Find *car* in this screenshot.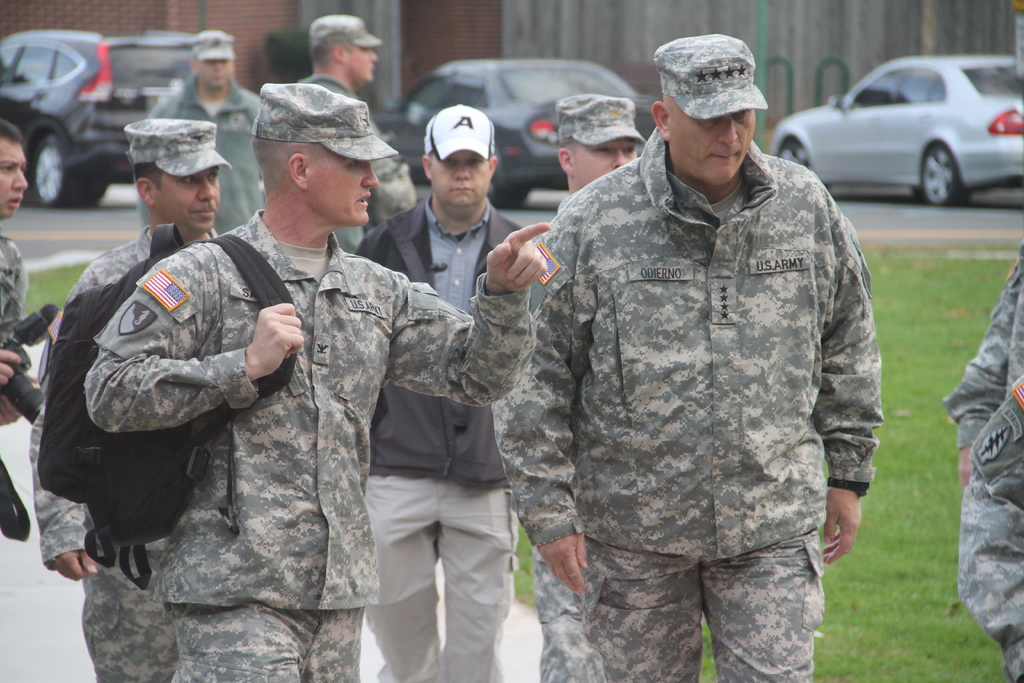
The bounding box for *car* is [0,24,203,209].
